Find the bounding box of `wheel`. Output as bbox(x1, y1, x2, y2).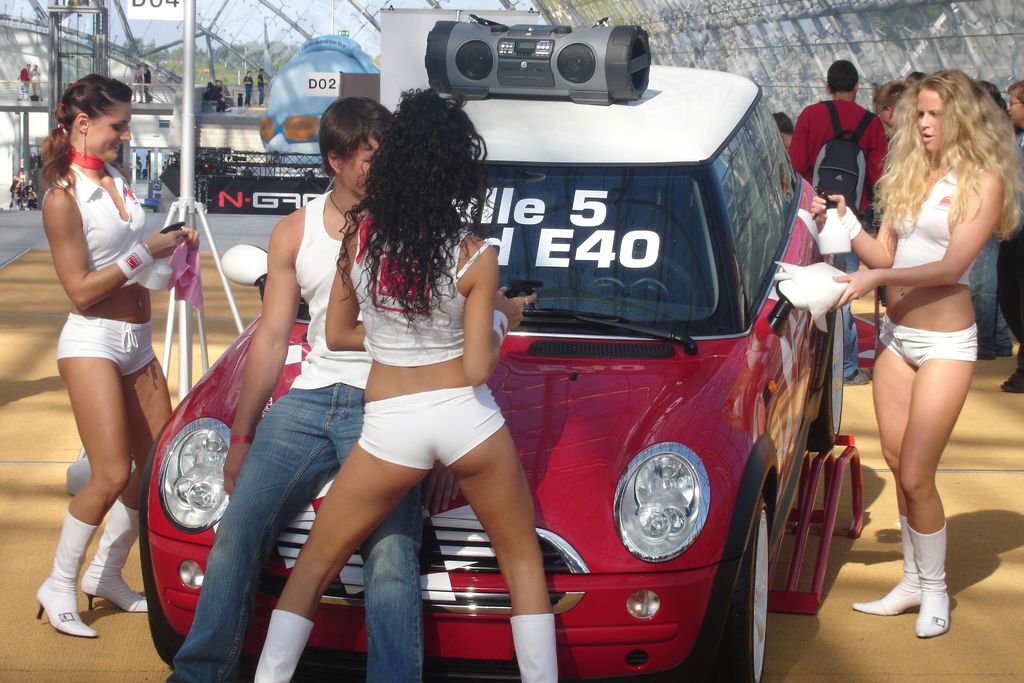
bbox(810, 308, 845, 452).
